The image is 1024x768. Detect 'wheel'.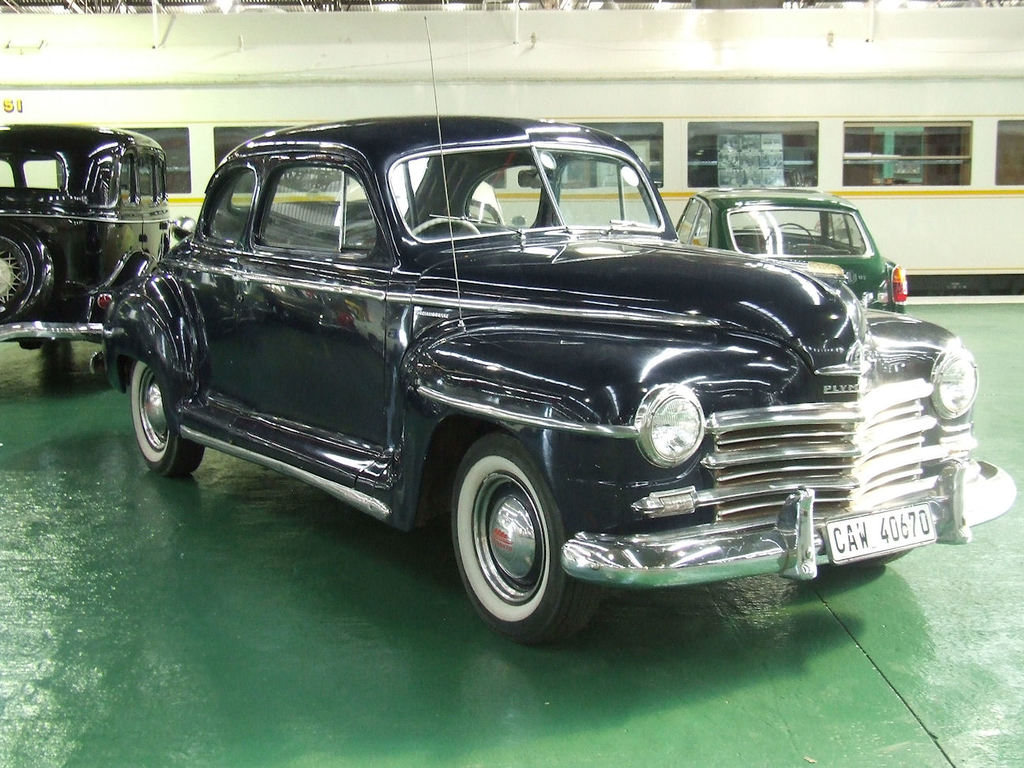
Detection: (0, 218, 55, 325).
